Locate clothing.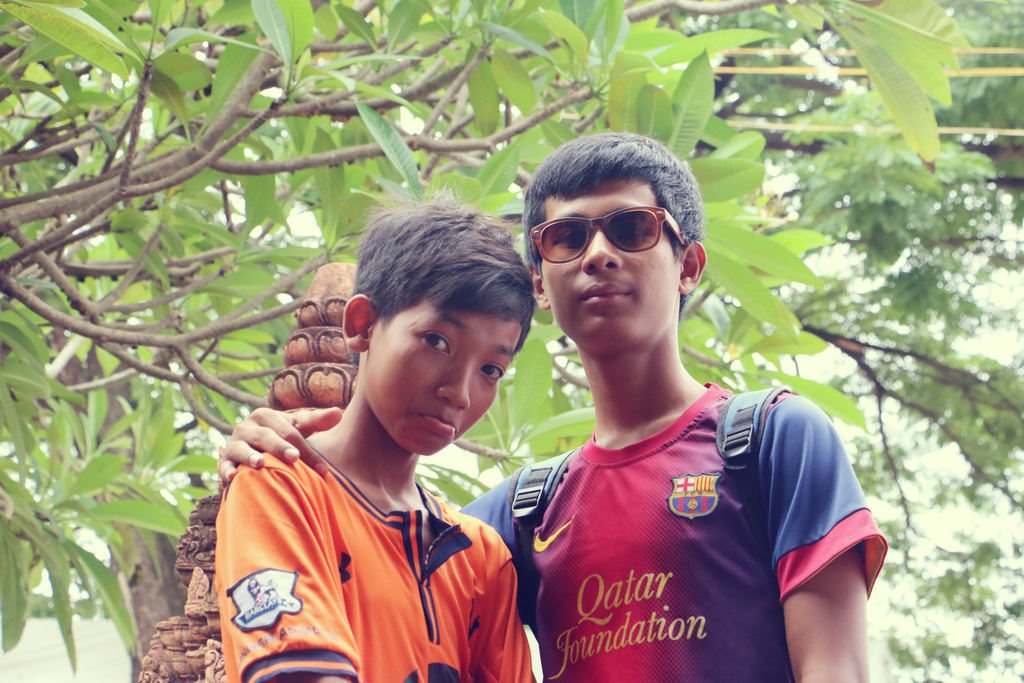
Bounding box: 214:409:494:680.
